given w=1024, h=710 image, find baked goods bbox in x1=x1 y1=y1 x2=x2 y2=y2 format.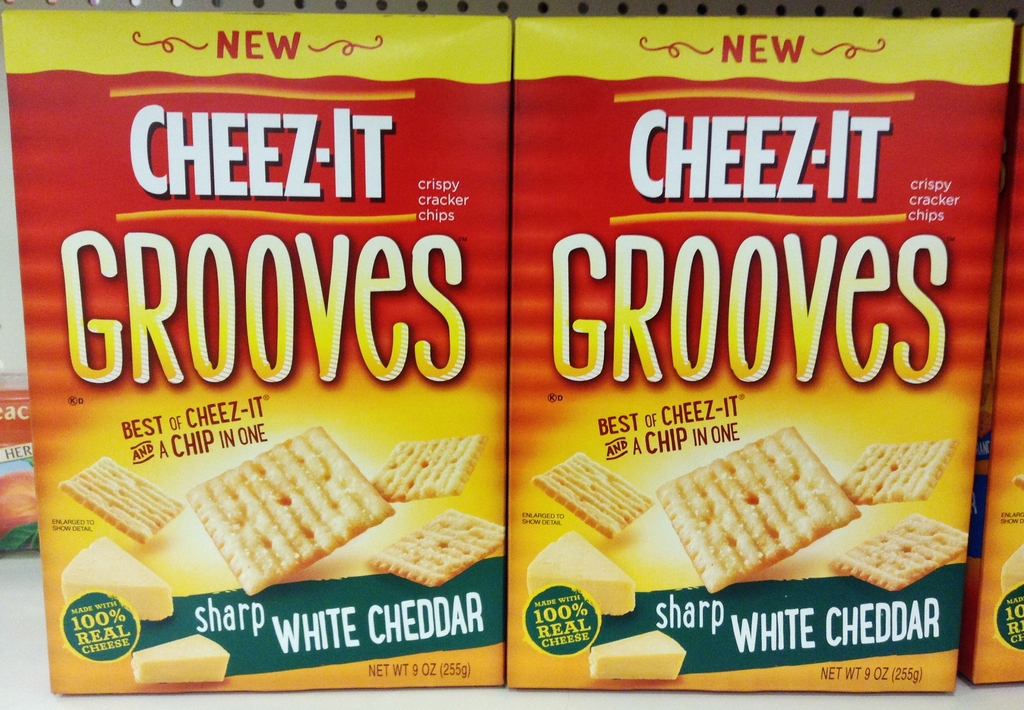
x1=530 y1=448 x2=655 y2=537.
